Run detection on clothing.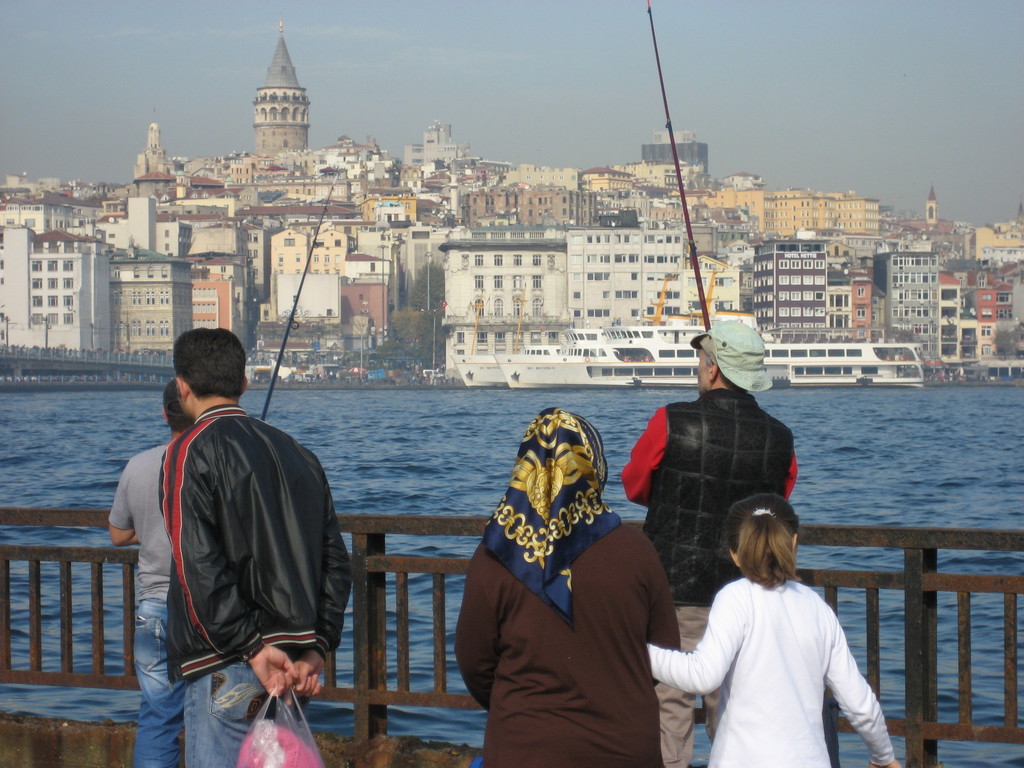
Result: 454/520/696/767.
